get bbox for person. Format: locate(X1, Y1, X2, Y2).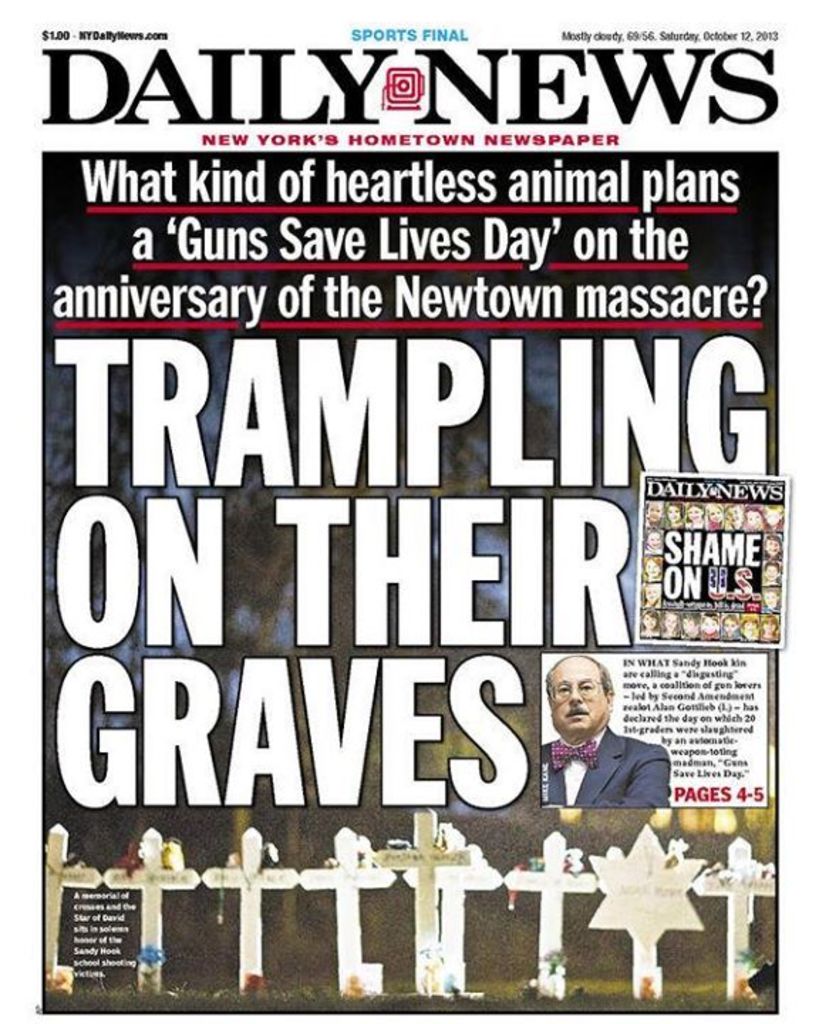
locate(759, 616, 776, 641).
